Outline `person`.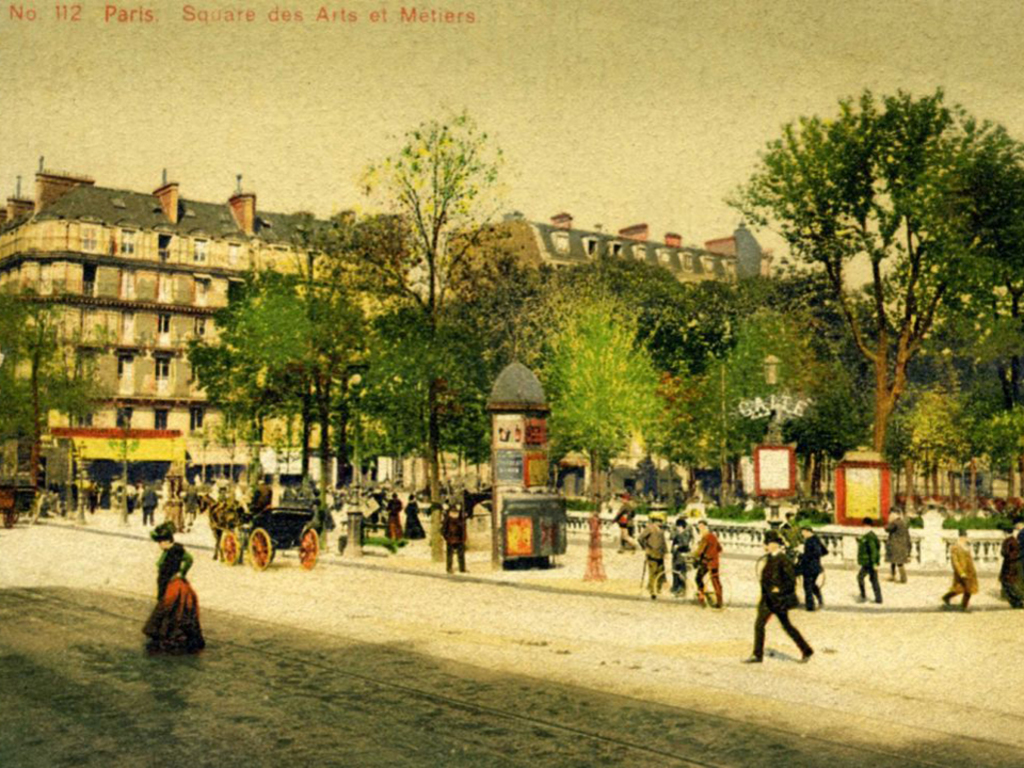
Outline: [935,524,981,612].
